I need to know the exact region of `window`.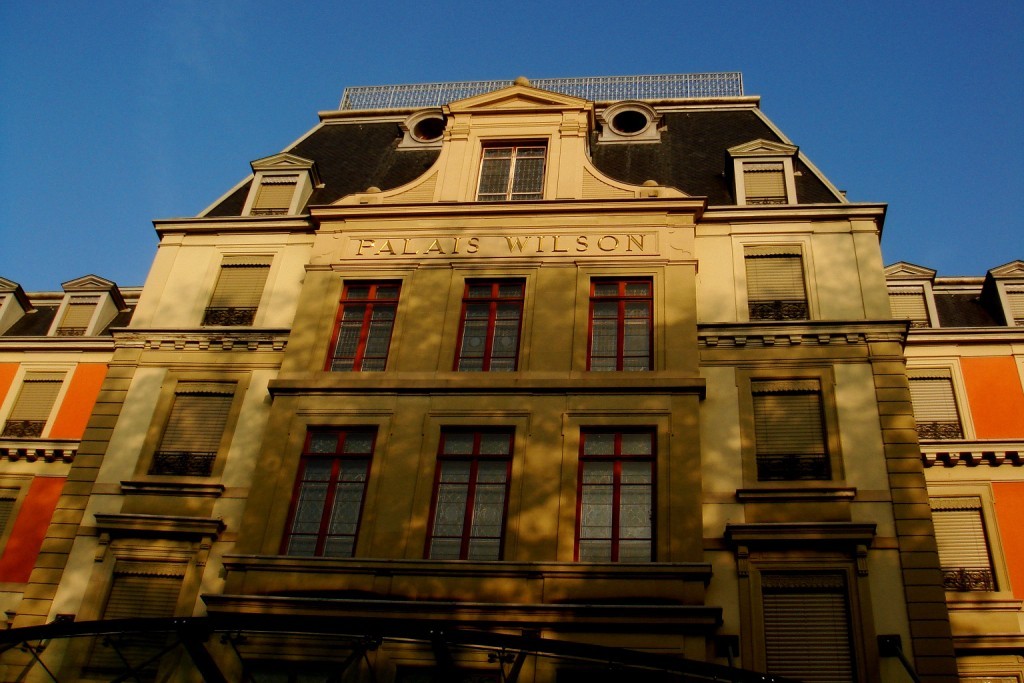
Region: Rect(452, 275, 523, 372).
